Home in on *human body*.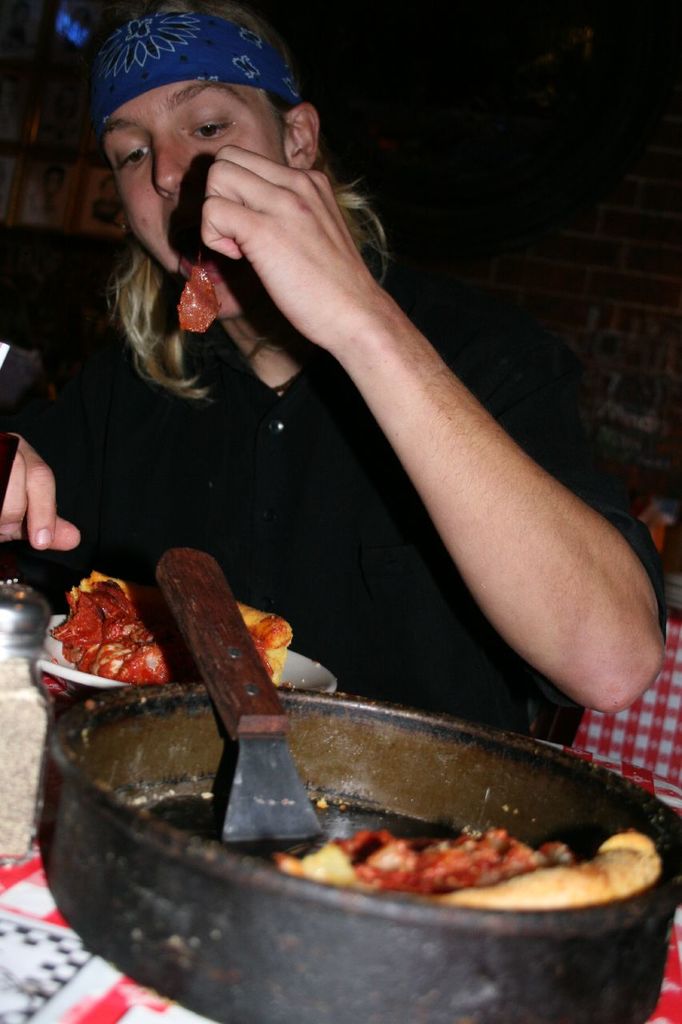
Homed in at l=39, t=49, r=584, b=835.
